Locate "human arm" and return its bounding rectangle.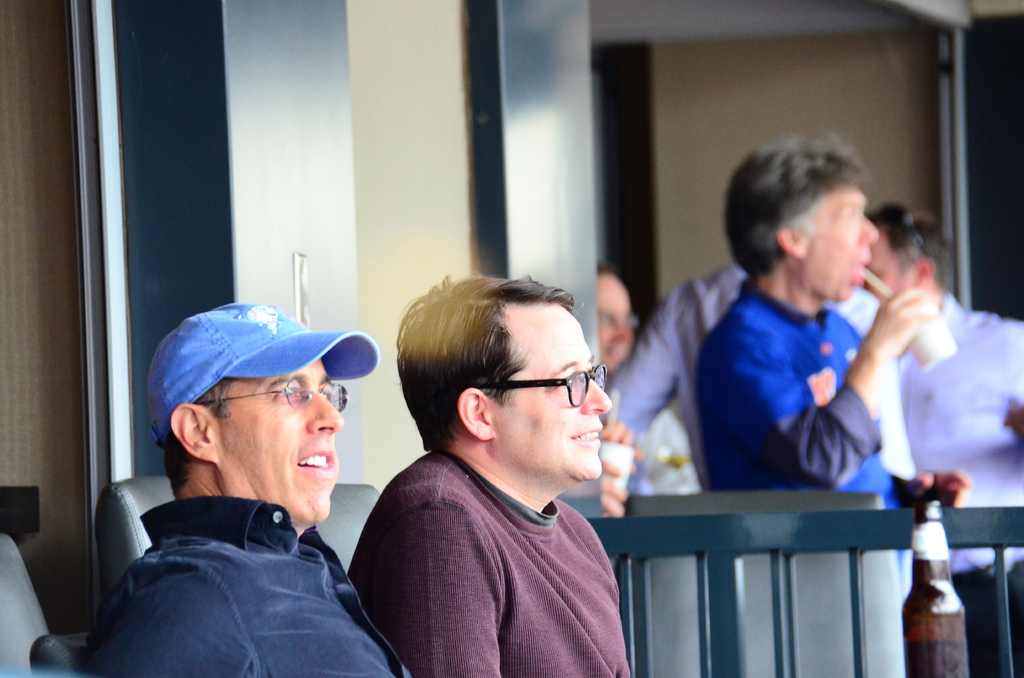
rect(604, 296, 685, 496).
